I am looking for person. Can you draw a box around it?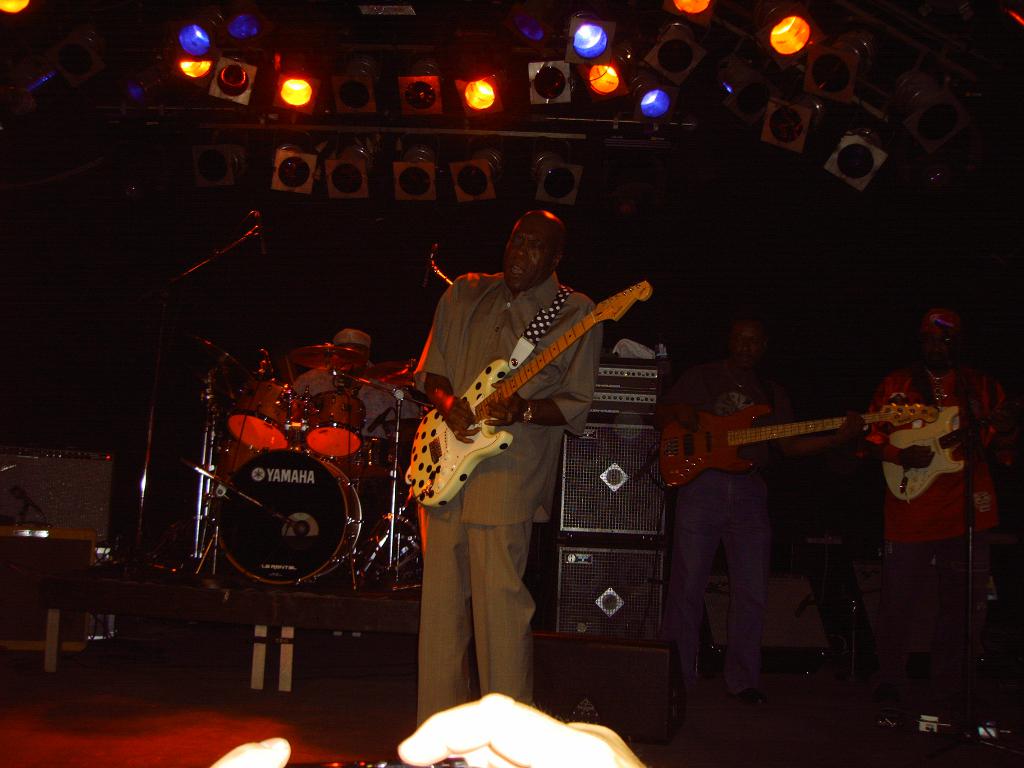
Sure, the bounding box is 866,295,1018,767.
